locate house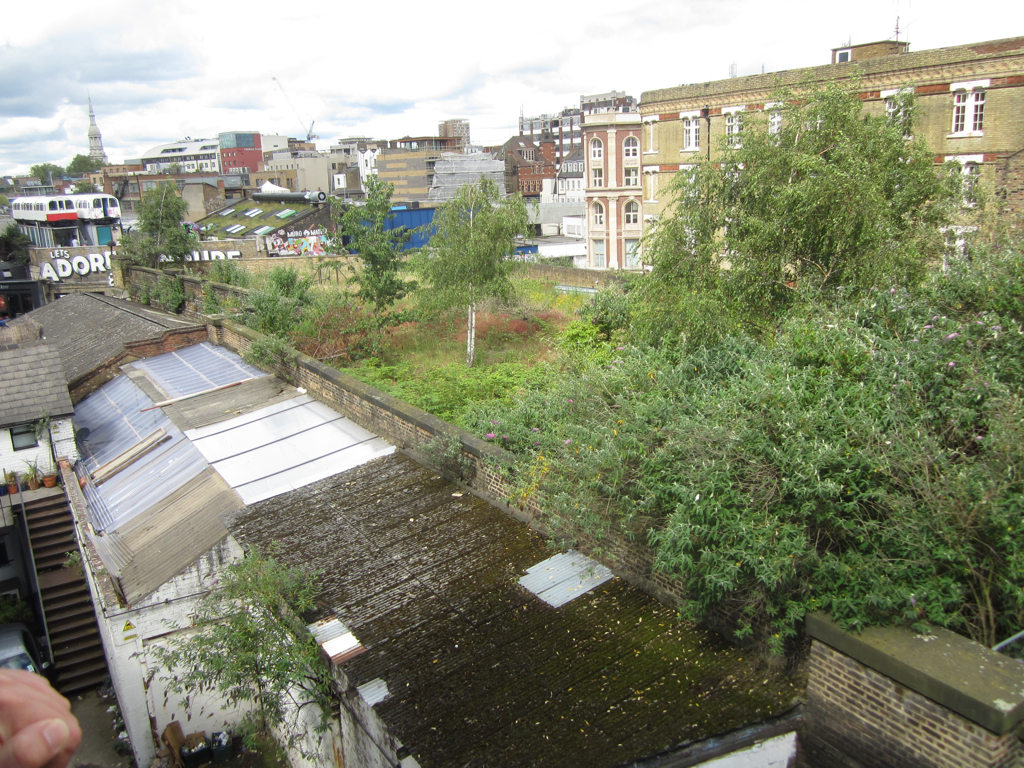
x1=91, y1=162, x2=136, y2=193
